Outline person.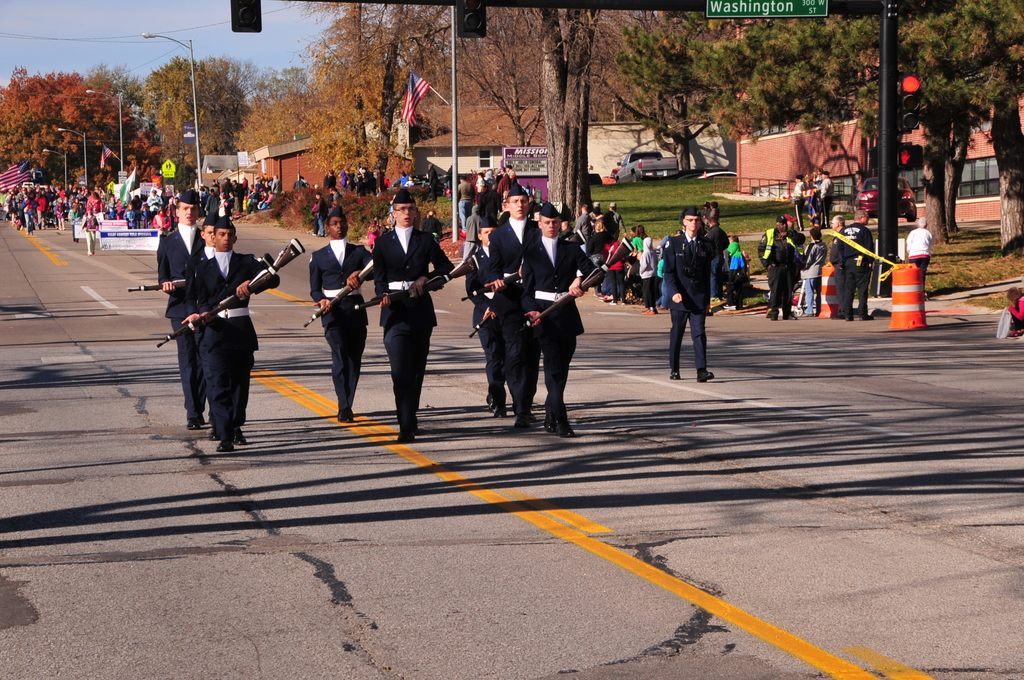
Outline: {"left": 373, "top": 182, "right": 453, "bottom": 444}.
